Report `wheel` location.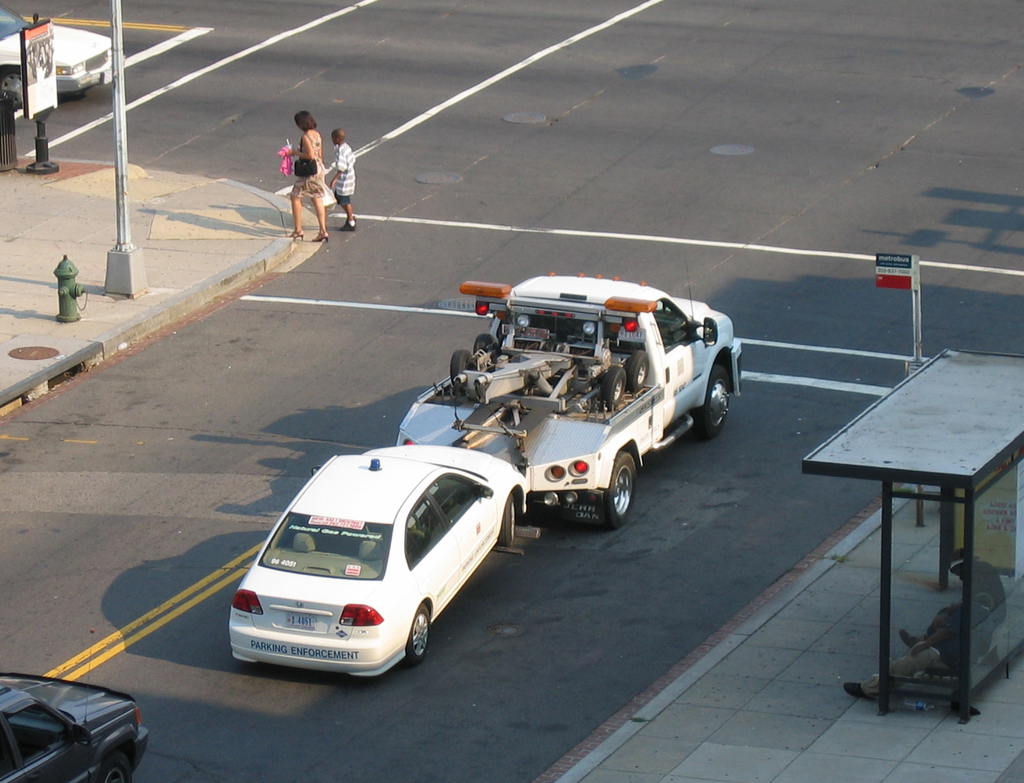
Report: Rect(107, 760, 139, 782).
